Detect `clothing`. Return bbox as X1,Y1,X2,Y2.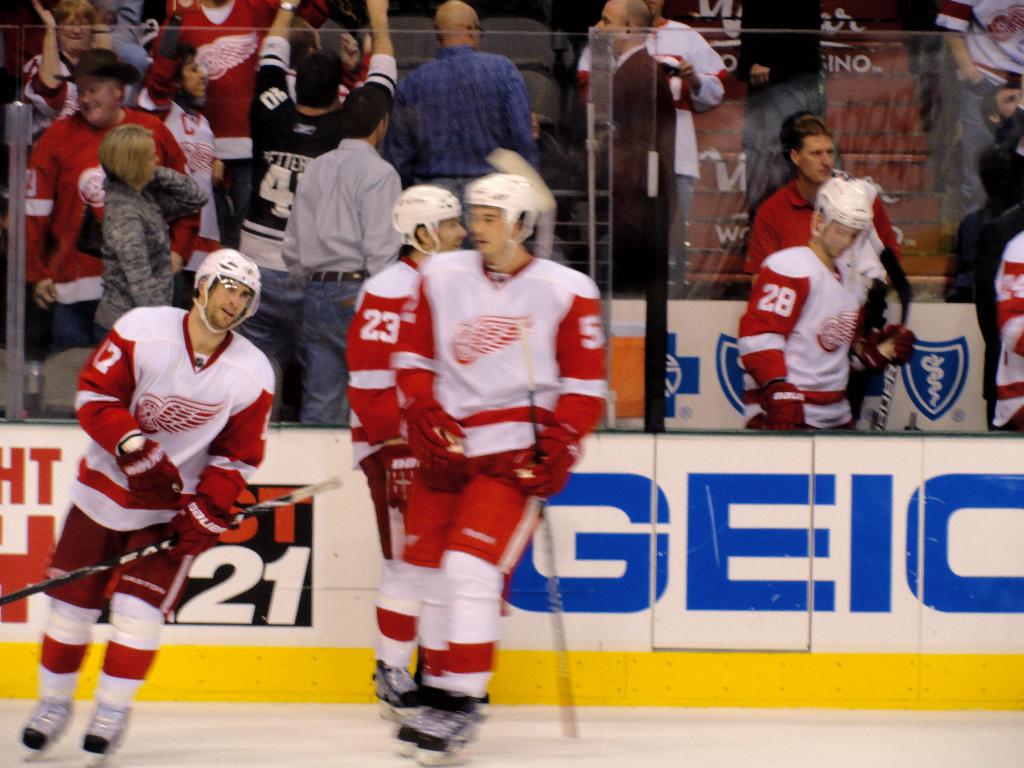
42,305,276,708.
